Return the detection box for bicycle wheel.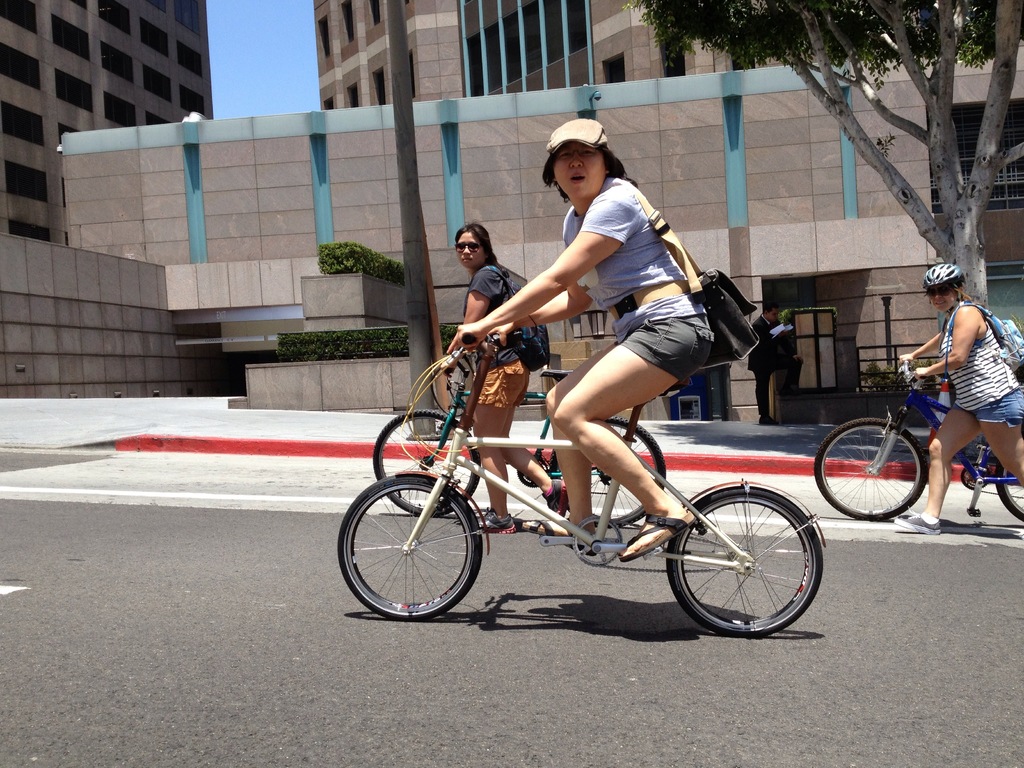
crop(813, 417, 927, 522).
